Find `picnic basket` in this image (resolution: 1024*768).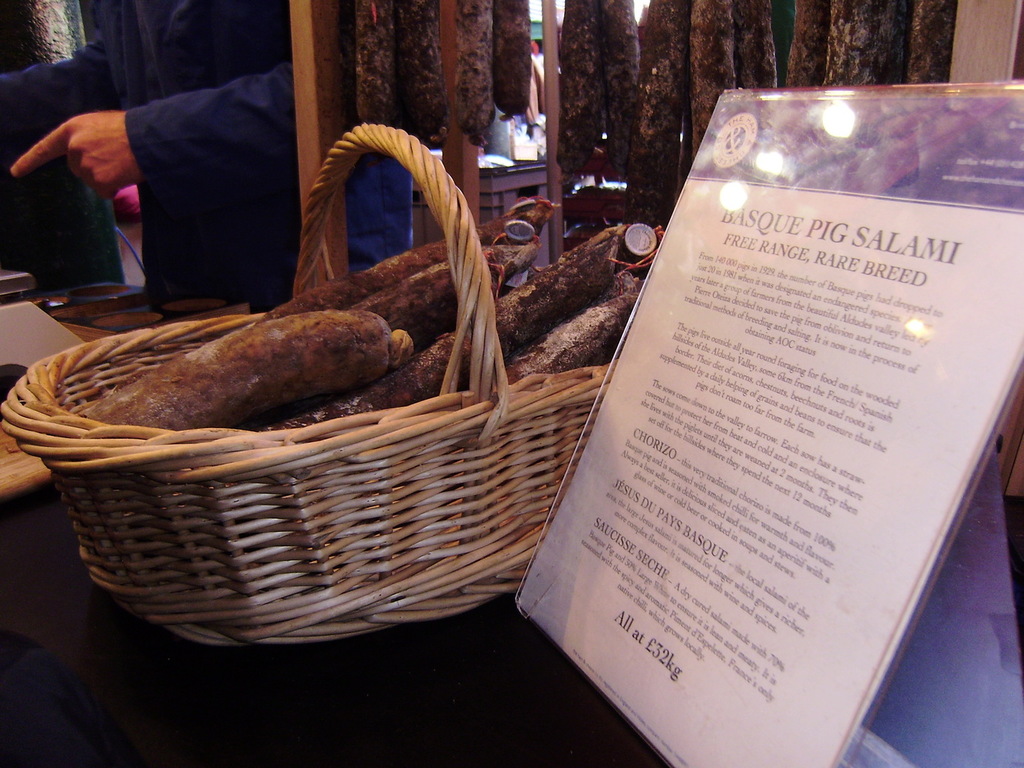
region(0, 124, 622, 647).
